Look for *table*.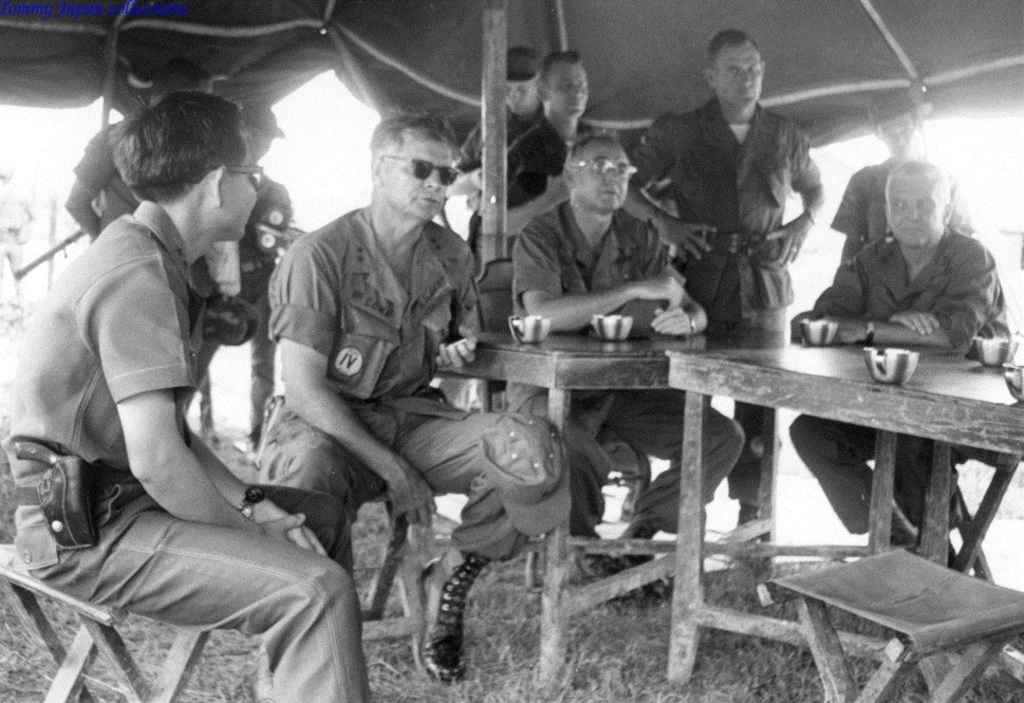
Found: 663,325,1023,685.
